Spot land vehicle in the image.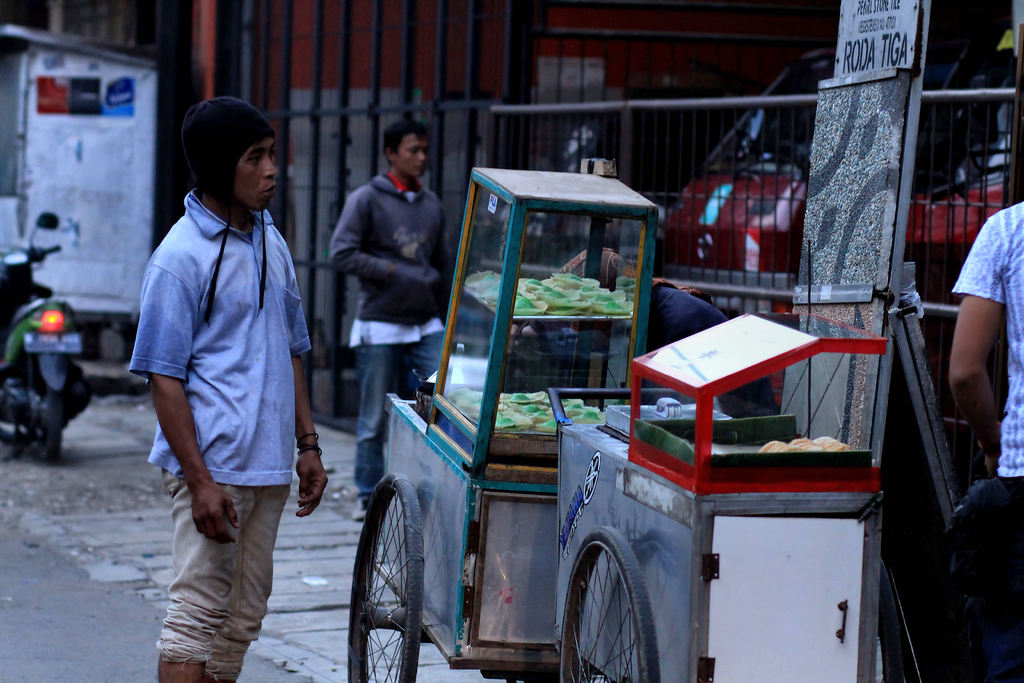
land vehicle found at 664,19,1023,289.
